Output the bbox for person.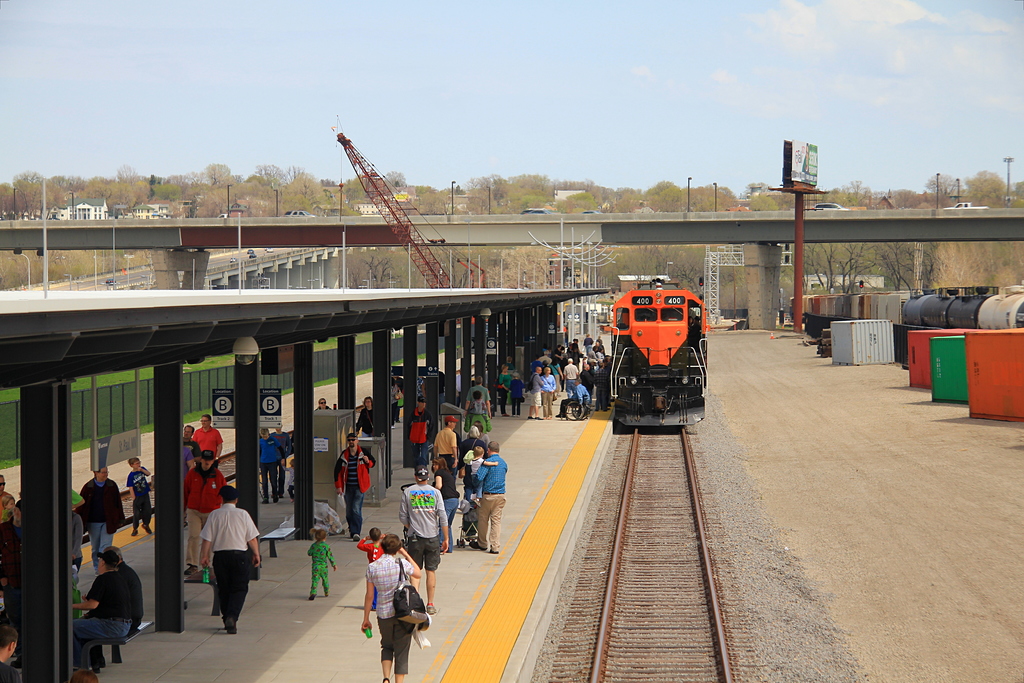
detection(526, 367, 543, 422).
